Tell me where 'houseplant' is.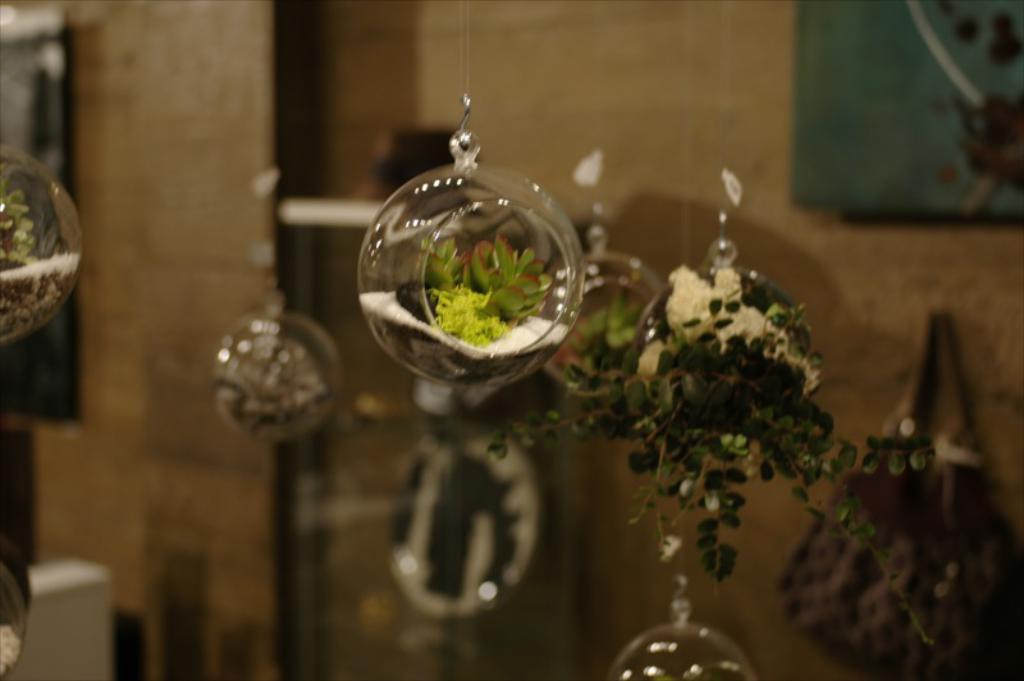
'houseplant' is at (left=595, top=593, right=783, bottom=677).
